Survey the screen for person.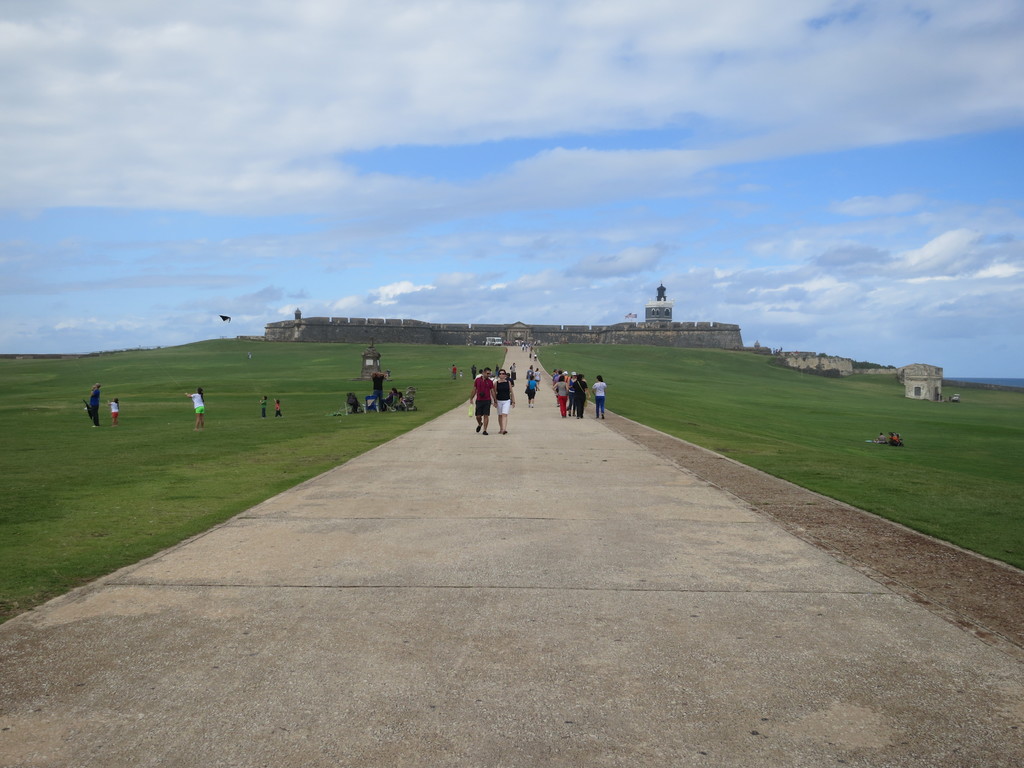
Survey found: bbox(470, 366, 499, 436).
